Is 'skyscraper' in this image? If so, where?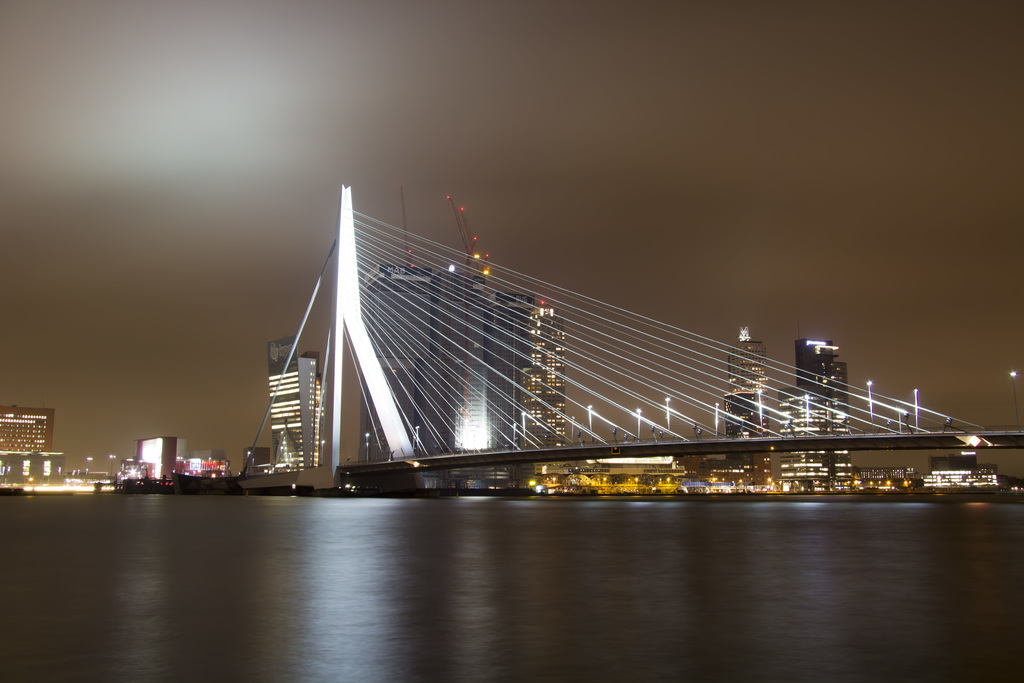
Yes, at x1=348 y1=251 x2=424 y2=469.
